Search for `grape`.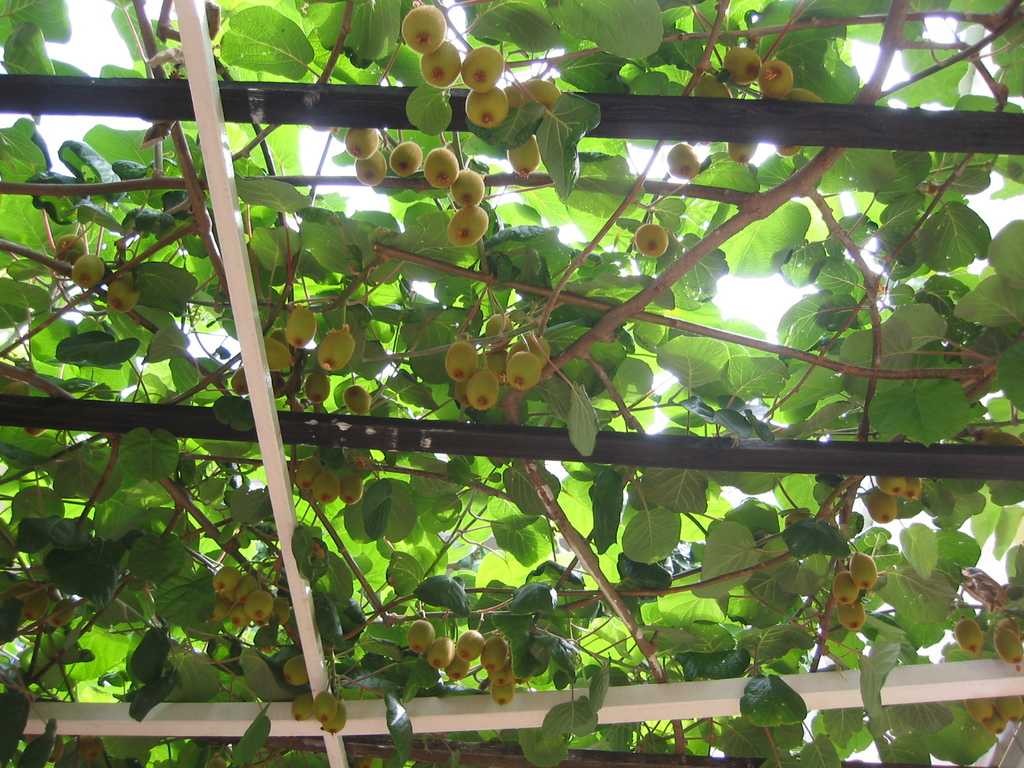
Found at detection(312, 470, 341, 502).
